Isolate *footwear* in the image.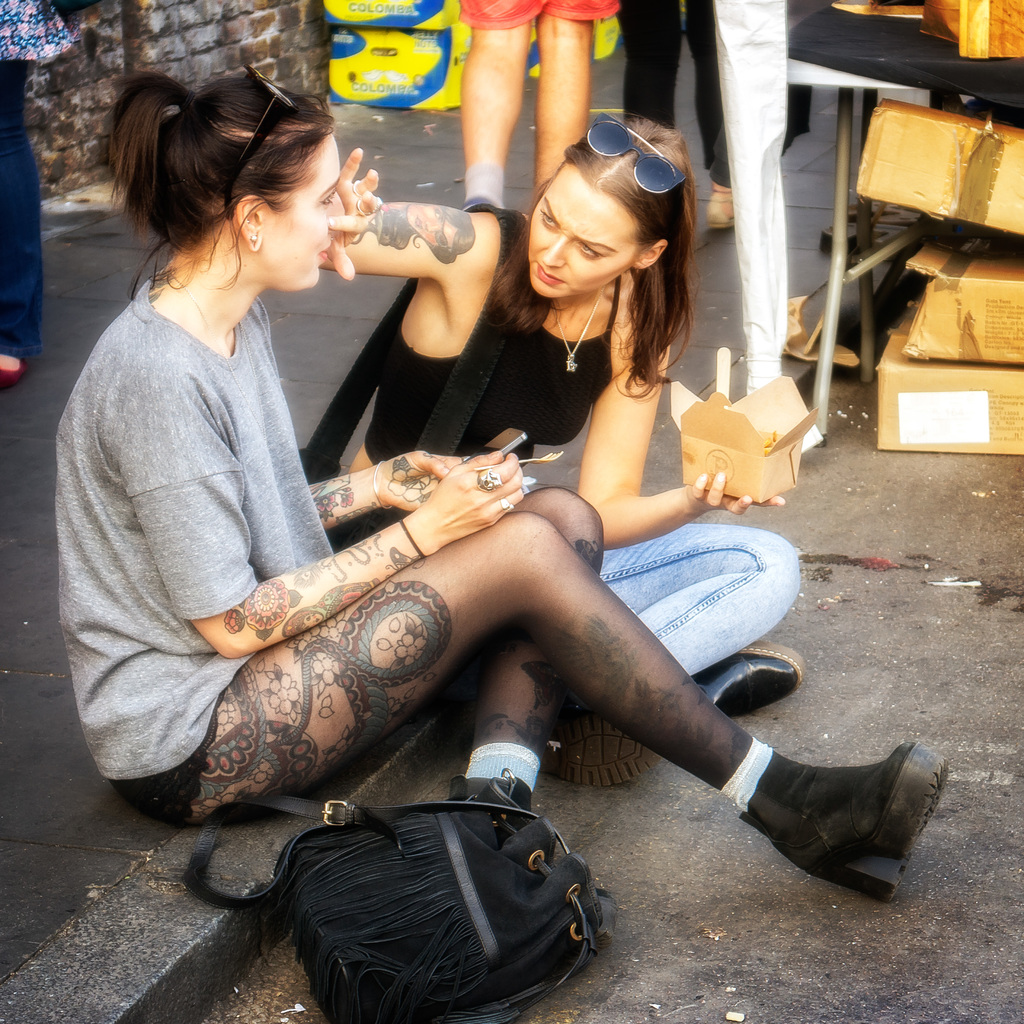
Isolated region: bbox=[741, 745, 951, 908].
